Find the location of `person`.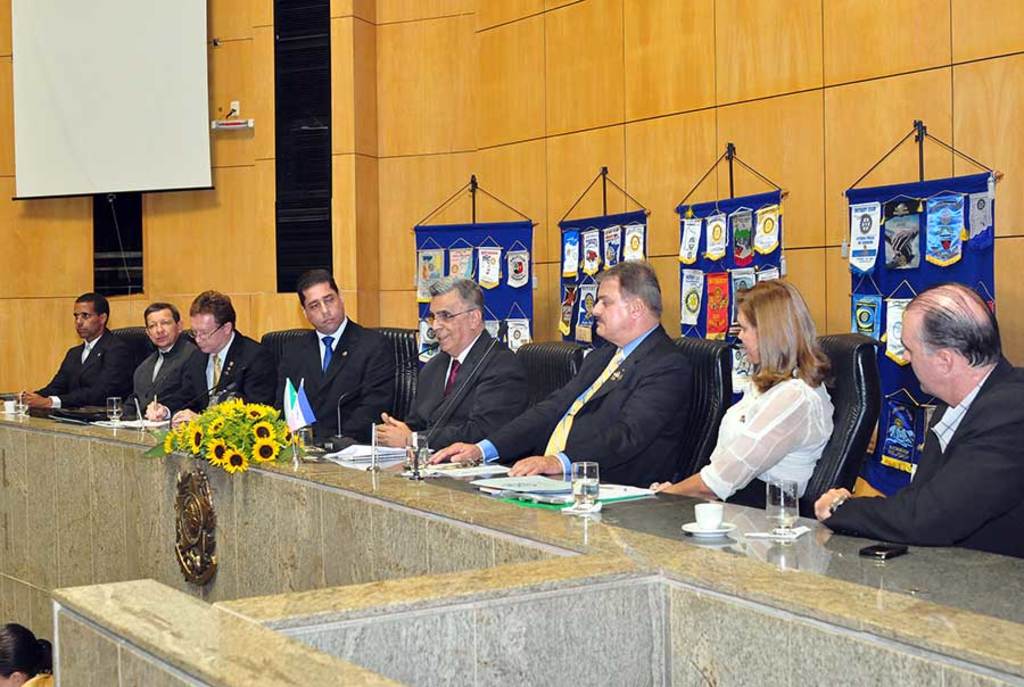
Location: pyautogui.locateOnScreen(375, 270, 522, 445).
